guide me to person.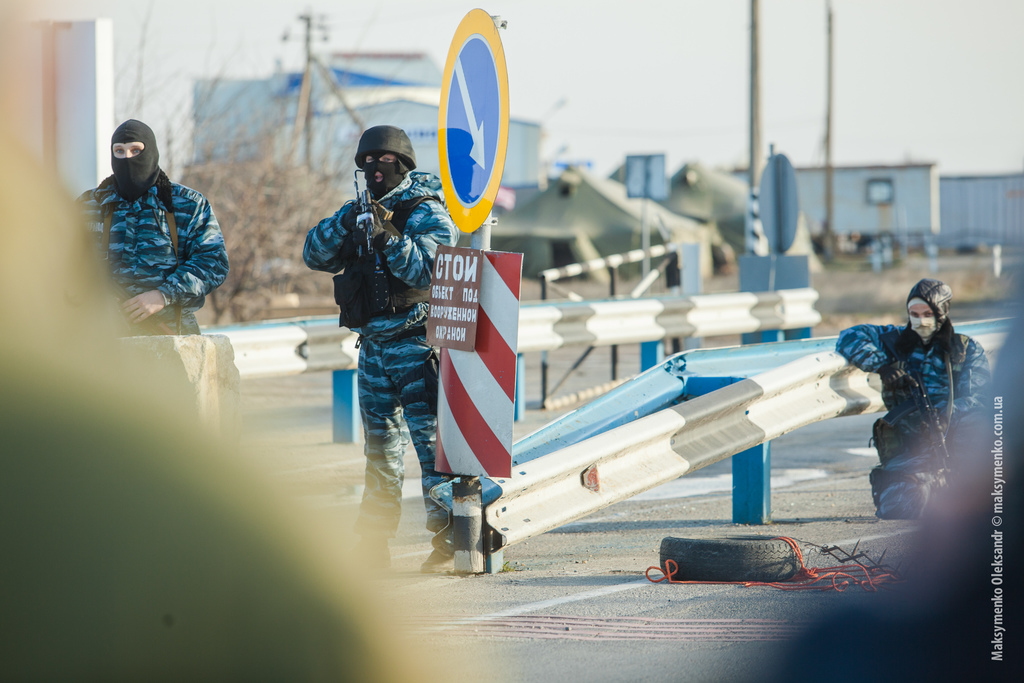
Guidance: [833,274,996,520].
